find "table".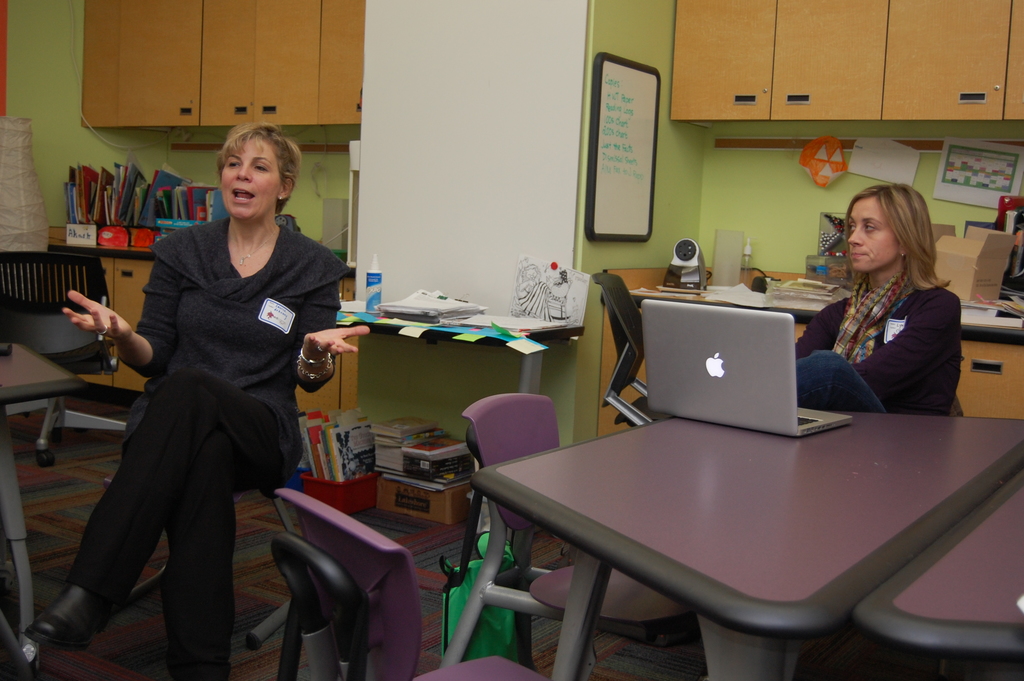
[left=0, top=343, right=89, bottom=675].
